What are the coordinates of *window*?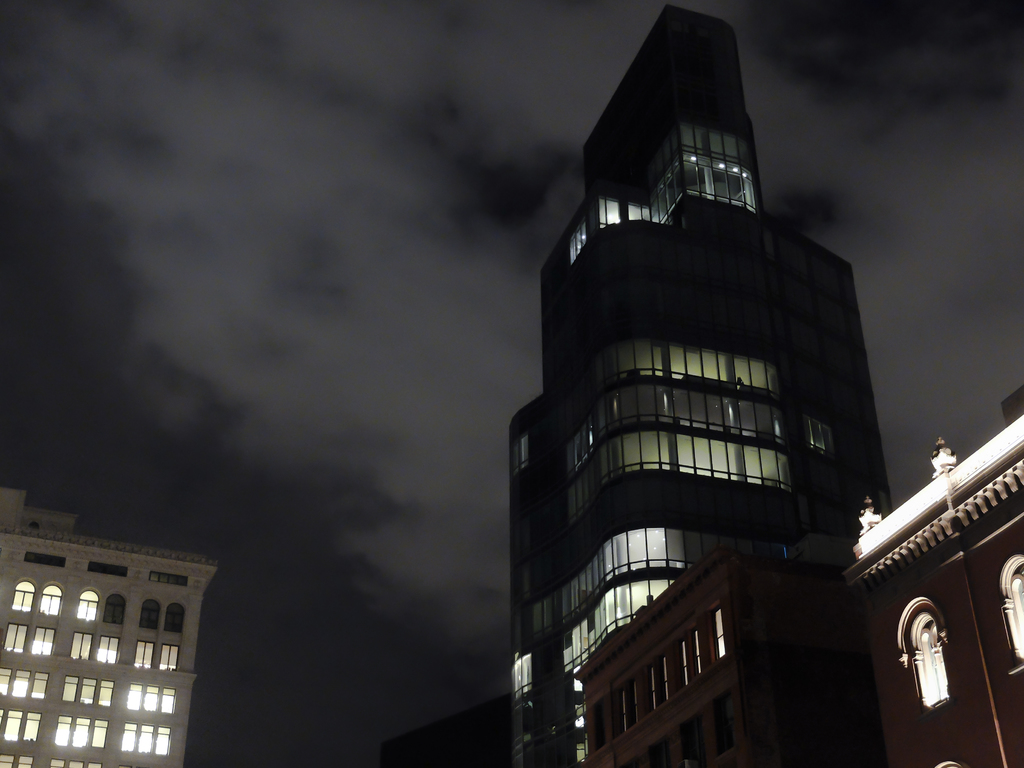
x1=13, y1=580, x2=33, y2=611.
